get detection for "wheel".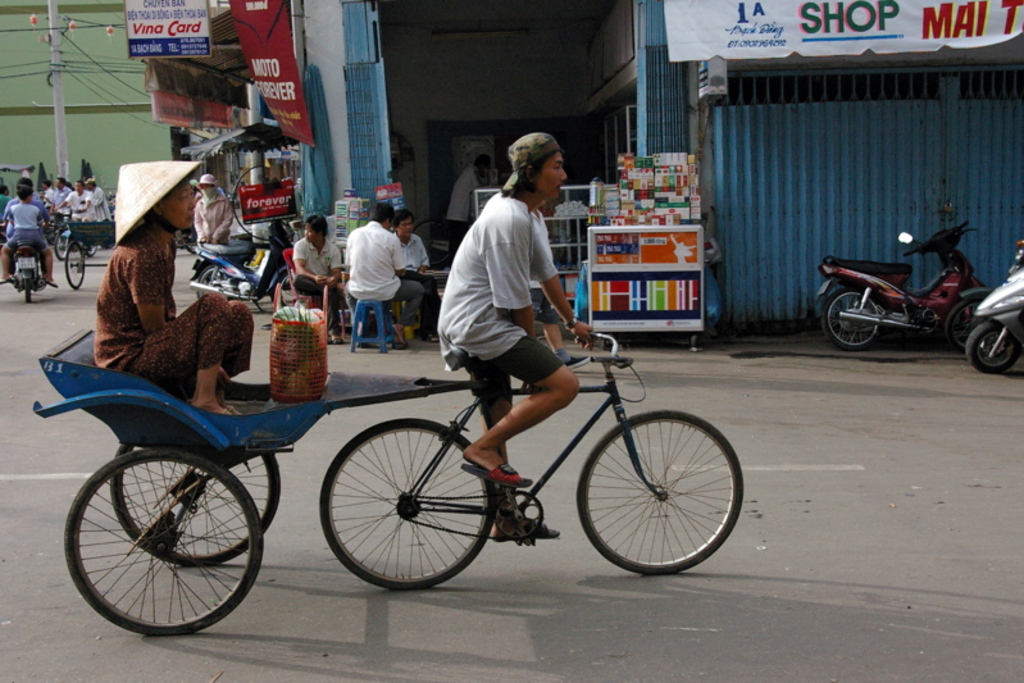
Detection: BBox(823, 293, 888, 351).
